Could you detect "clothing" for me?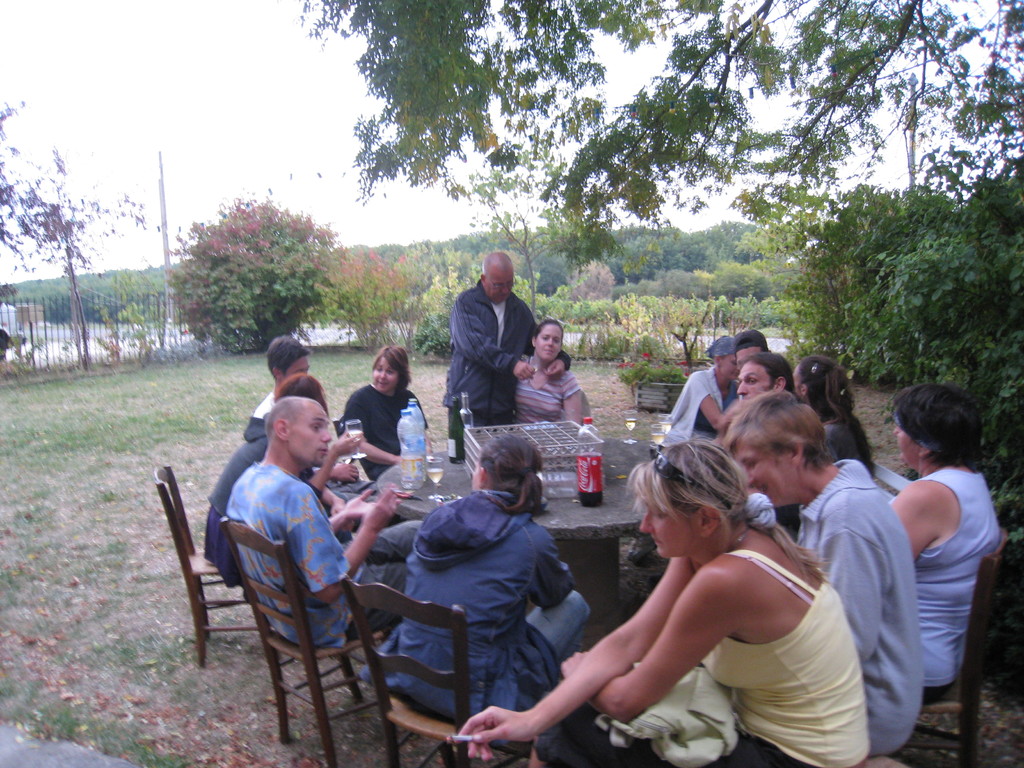
Detection result: box=[355, 478, 596, 755].
